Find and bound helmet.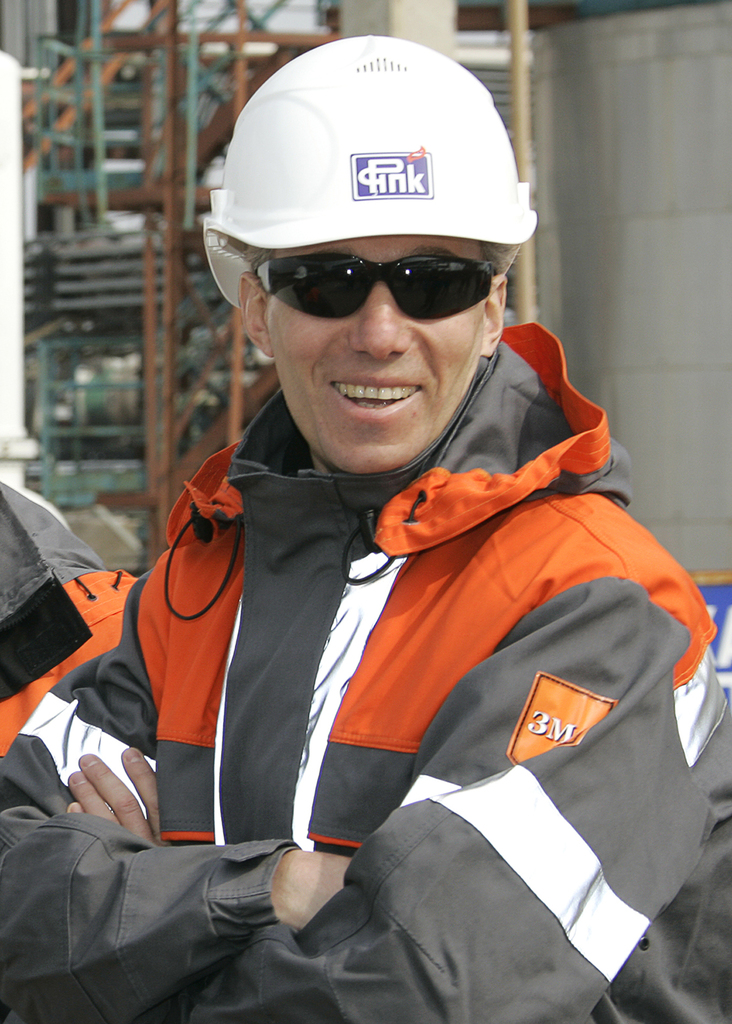
Bound: [206,35,541,472].
